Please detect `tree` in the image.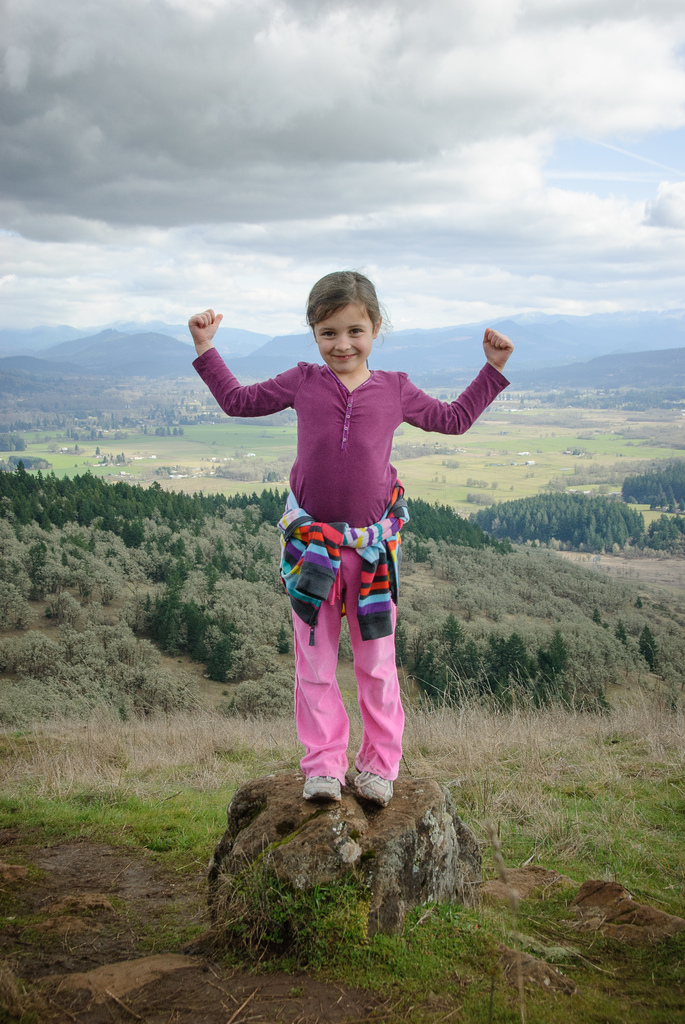
bbox(167, 407, 176, 417).
